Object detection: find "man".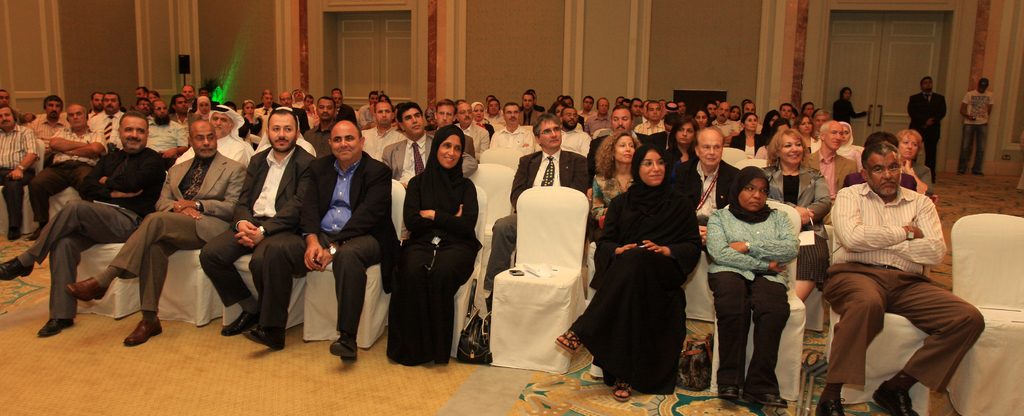
{"left": 334, "top": 89, "right": 359, "bottom": 121}.
